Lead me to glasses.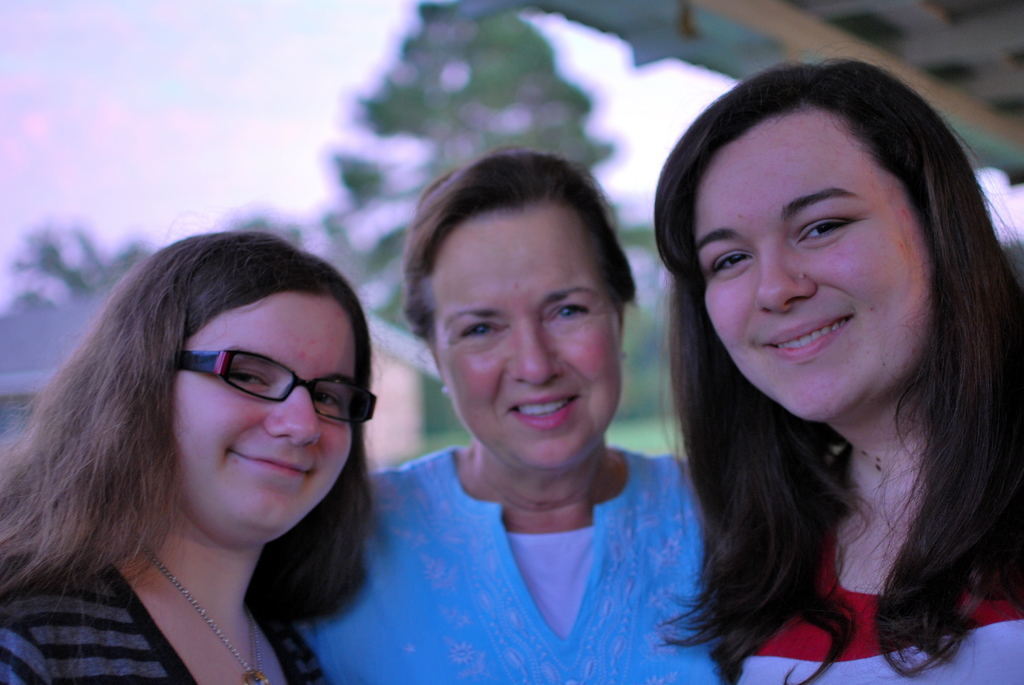
Lead to [x1=127, y1=350, x2=364, y2=446].
